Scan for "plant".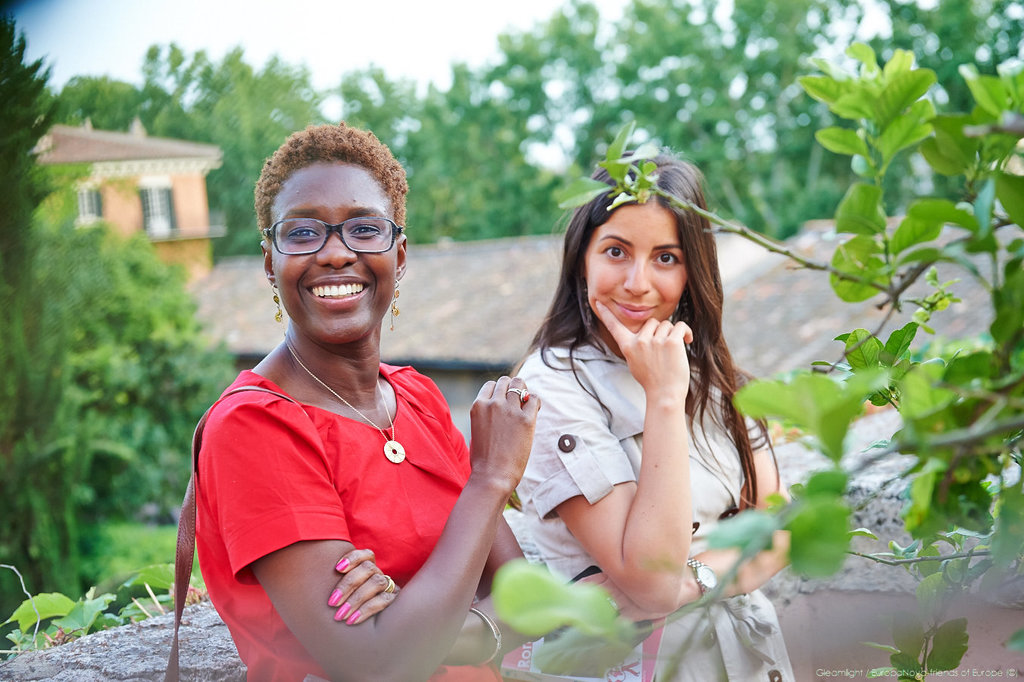
Scan result: <box>30,207,245,523</box>.
